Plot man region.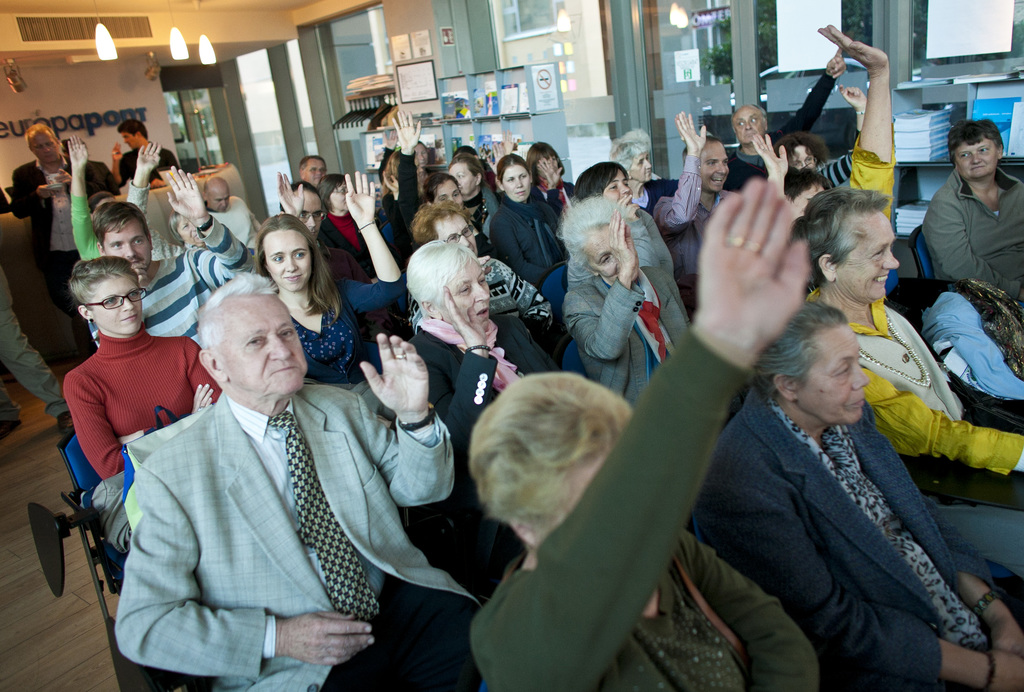
Plotted at [301,152,328,192].
